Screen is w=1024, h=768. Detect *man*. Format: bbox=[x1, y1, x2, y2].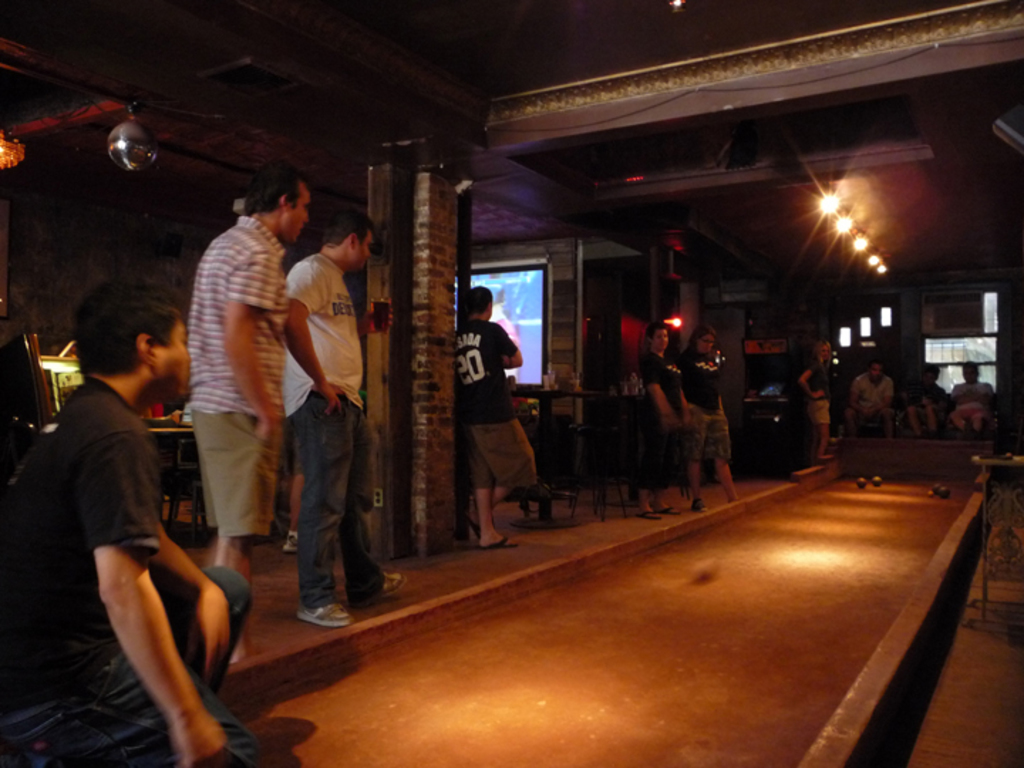
bbox=[24, 257, 256, 750].
